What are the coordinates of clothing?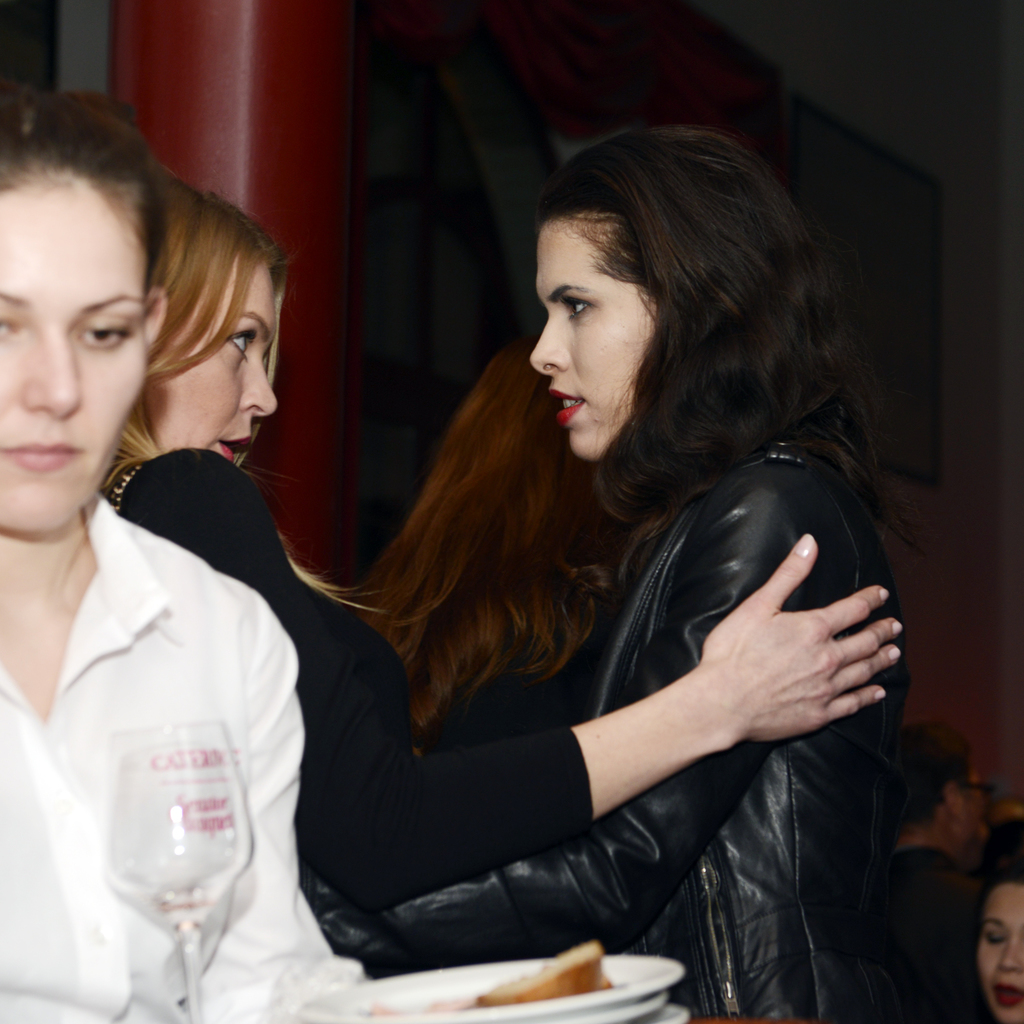
<box>99,445,596,915</box>.
